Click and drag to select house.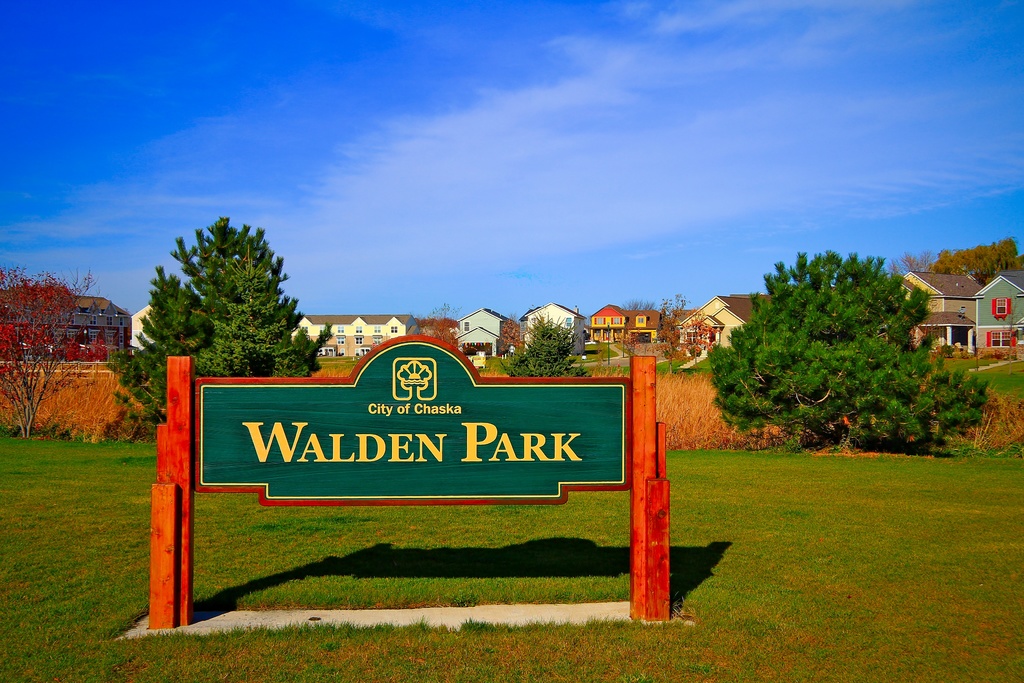
Selection: (left=0, top=290, right=127, bottom=356).
